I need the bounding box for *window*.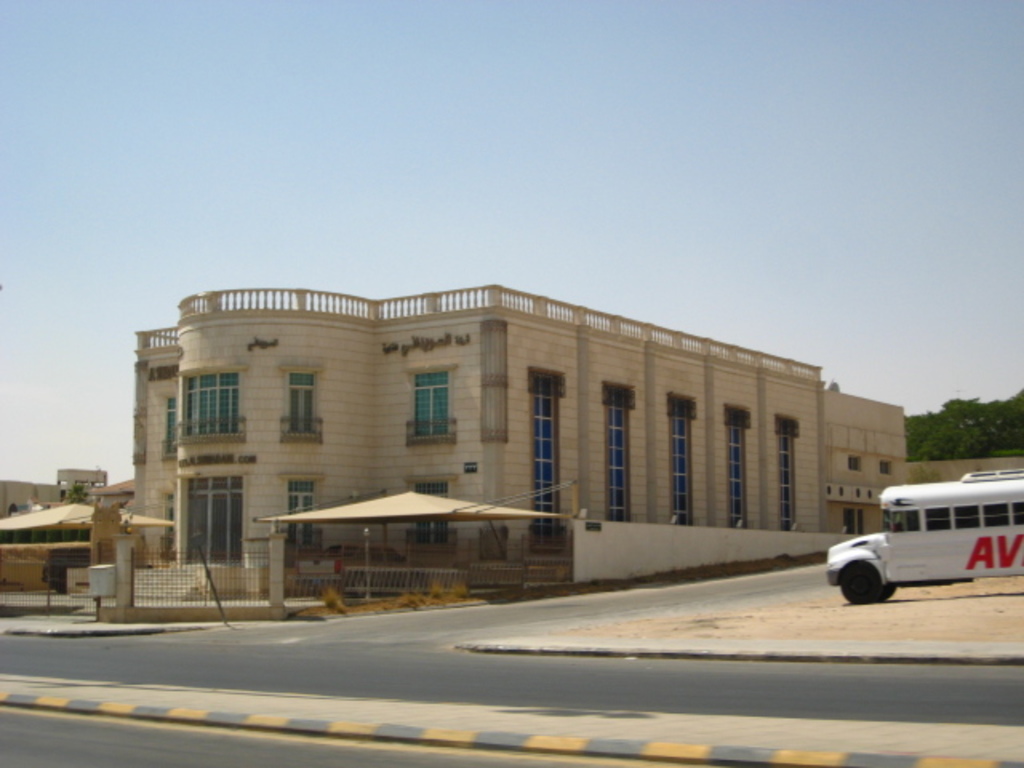
Here it is: [left=880, top=462, right=896, bottom=475].
